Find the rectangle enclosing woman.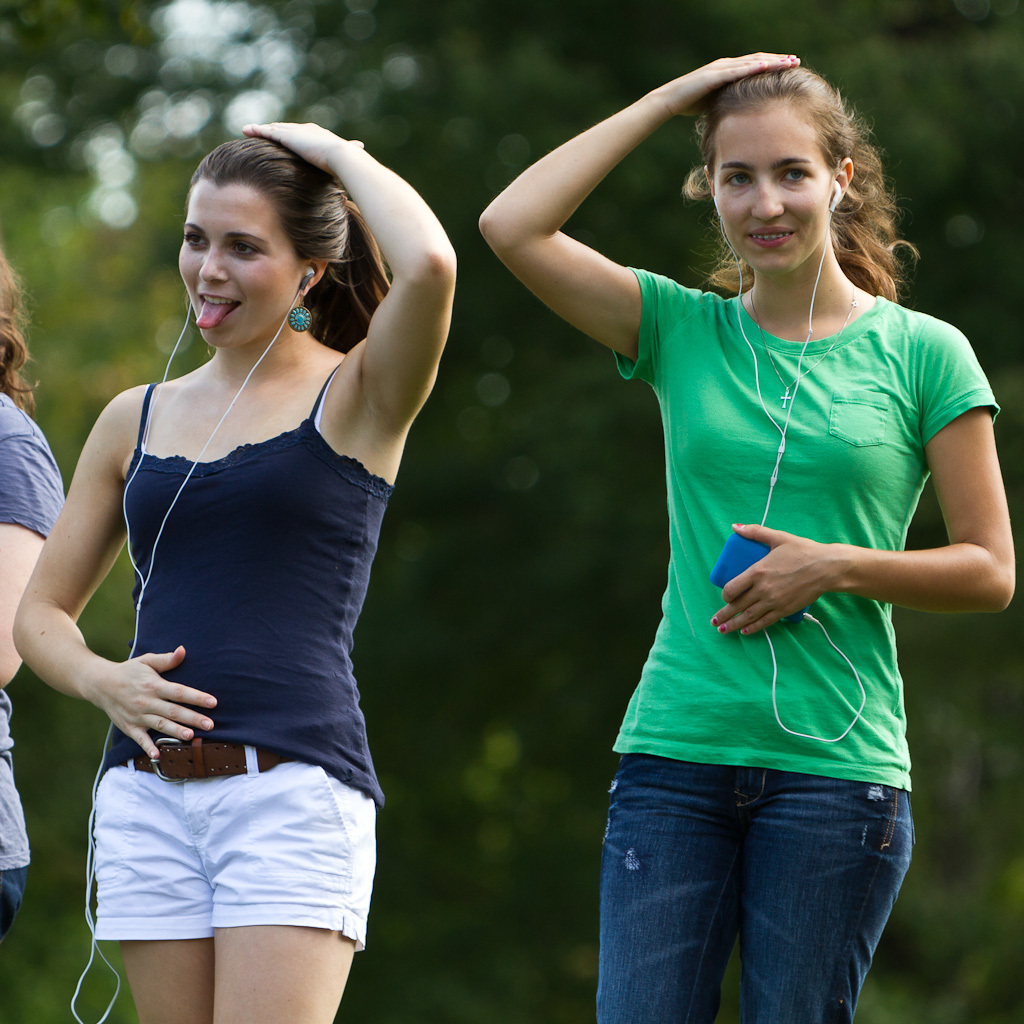
left=474, top=54, right=1017, bottom=1023.
